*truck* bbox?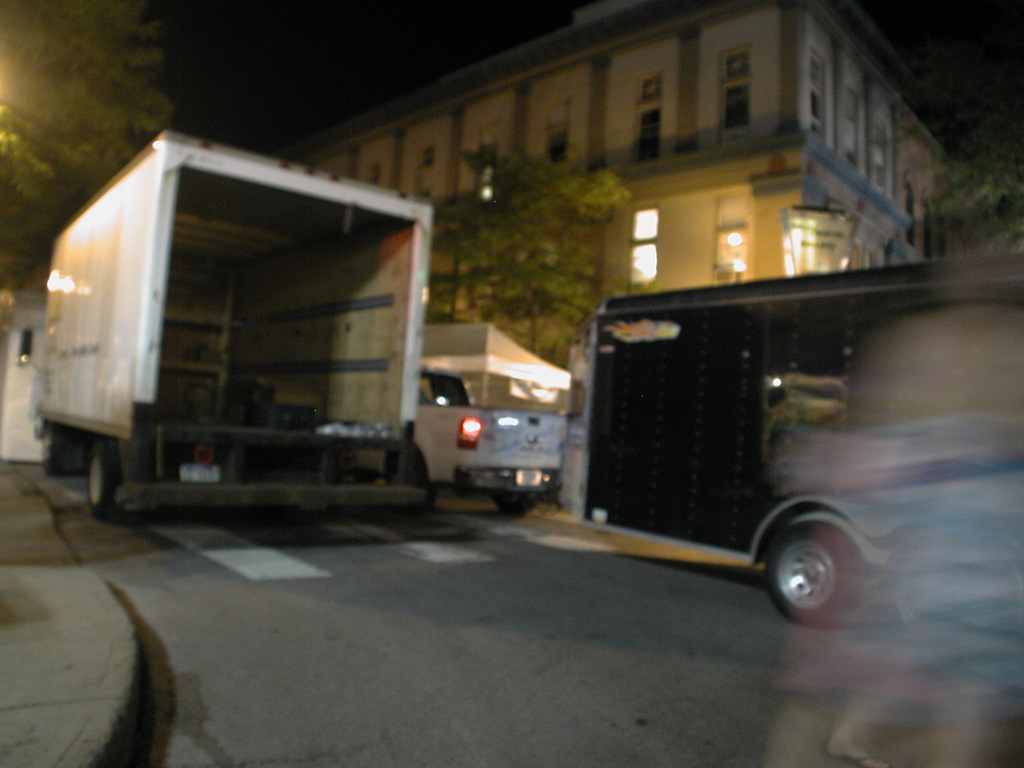
left=10, top=122, right=481, bottom=543
